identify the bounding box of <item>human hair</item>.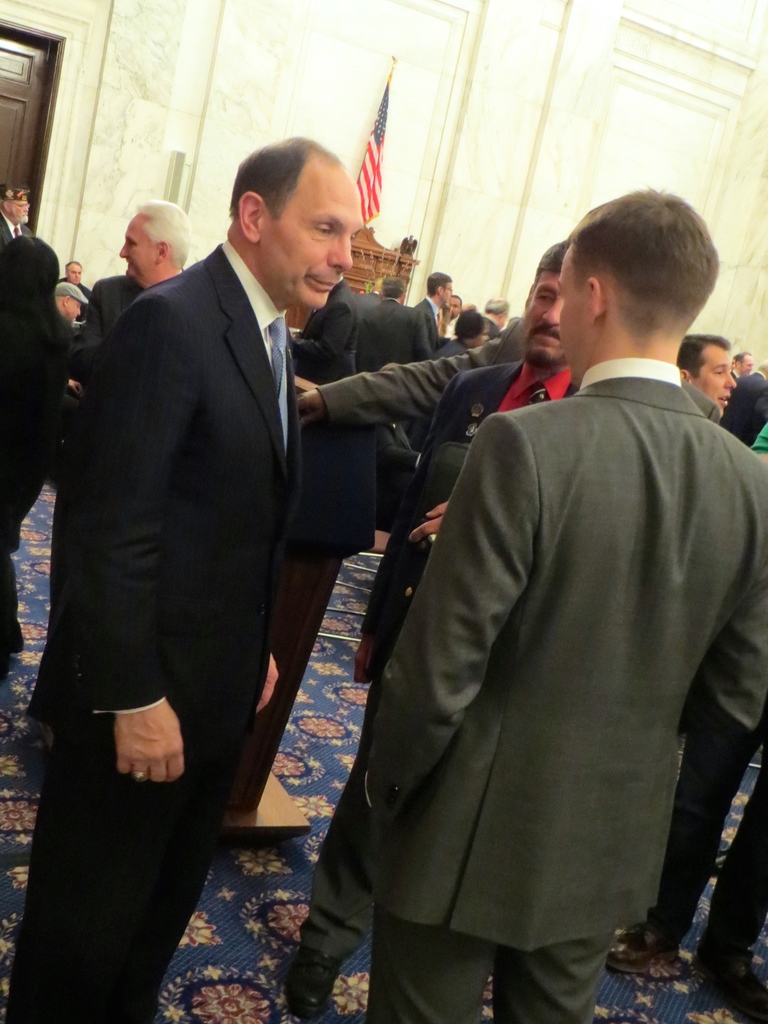
l=65, t=260, r=84, b=269.
